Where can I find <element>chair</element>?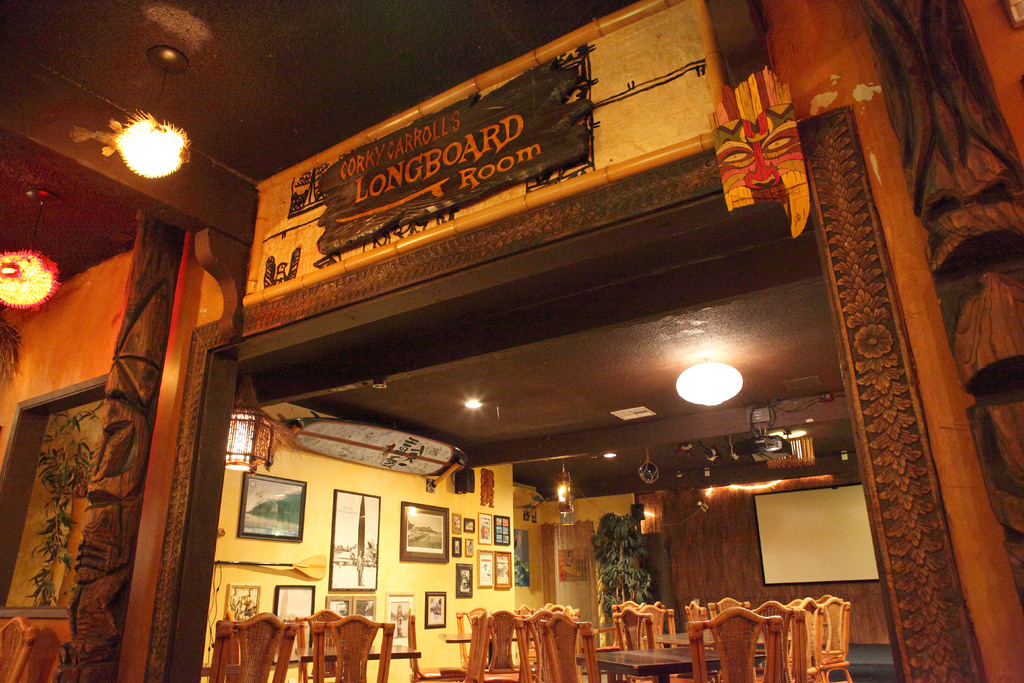
You can find it at left=0, top=614, right=35, bottom=682.
